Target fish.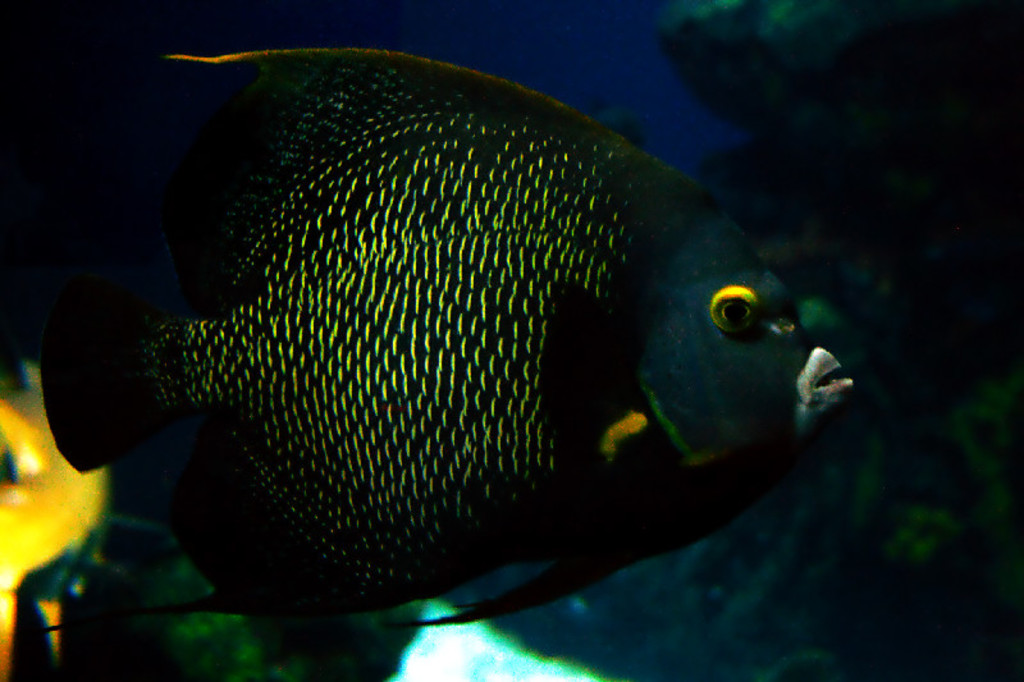
Target region: BBox(0, 46, 864, 654).
